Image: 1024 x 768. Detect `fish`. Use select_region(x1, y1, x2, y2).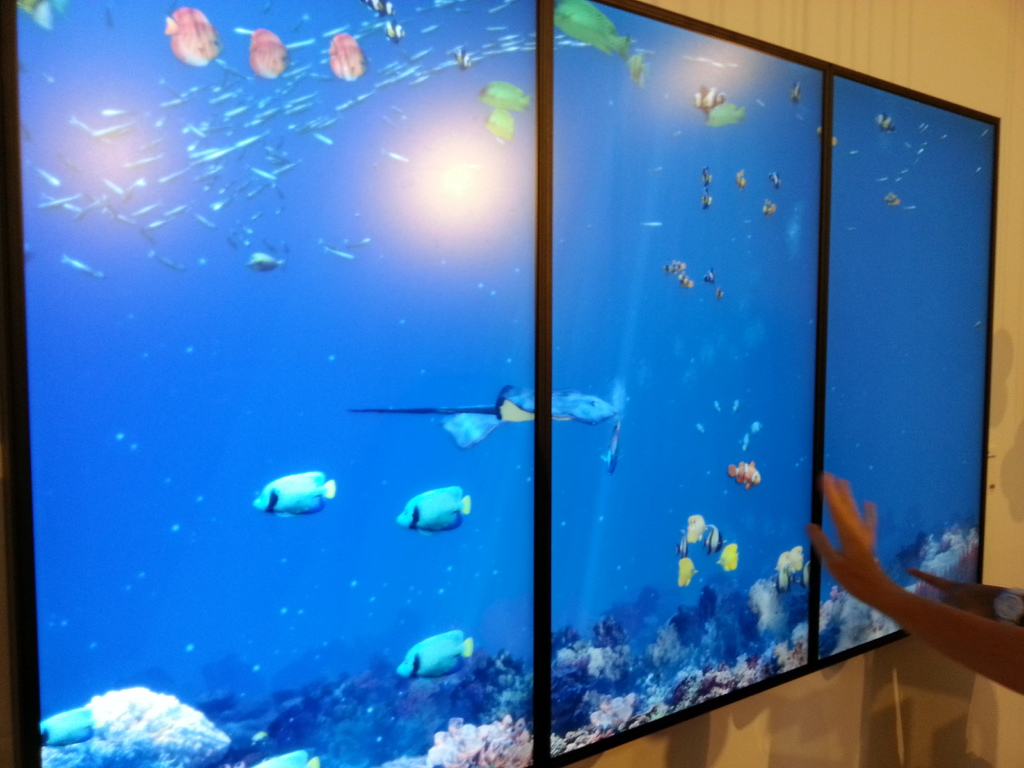
select_region(454, 49, 473, 70).
